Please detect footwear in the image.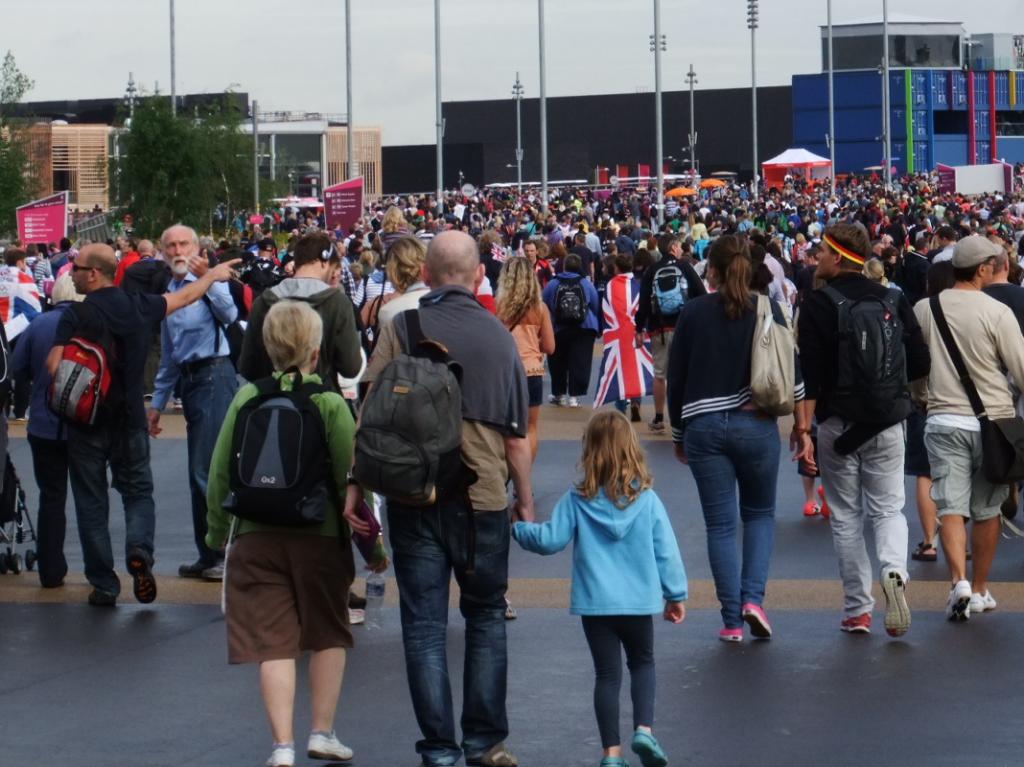
(816, 483, 826, 521).
